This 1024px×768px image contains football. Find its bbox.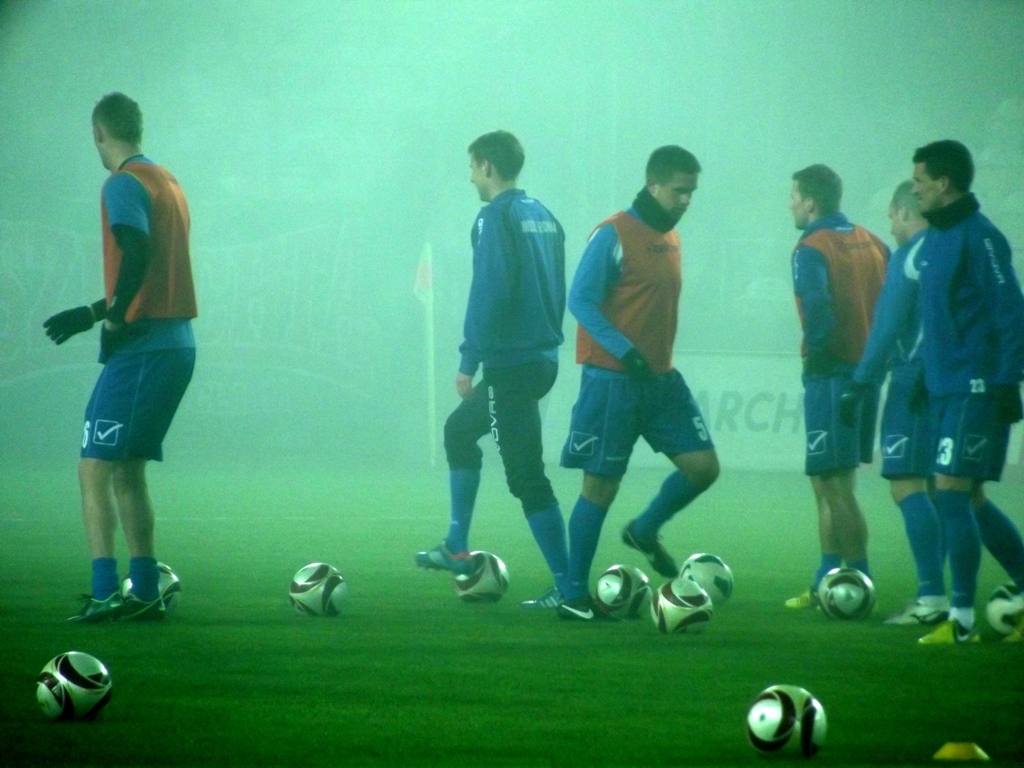
<bbox>287, 558, 348, 618</bbox>.
